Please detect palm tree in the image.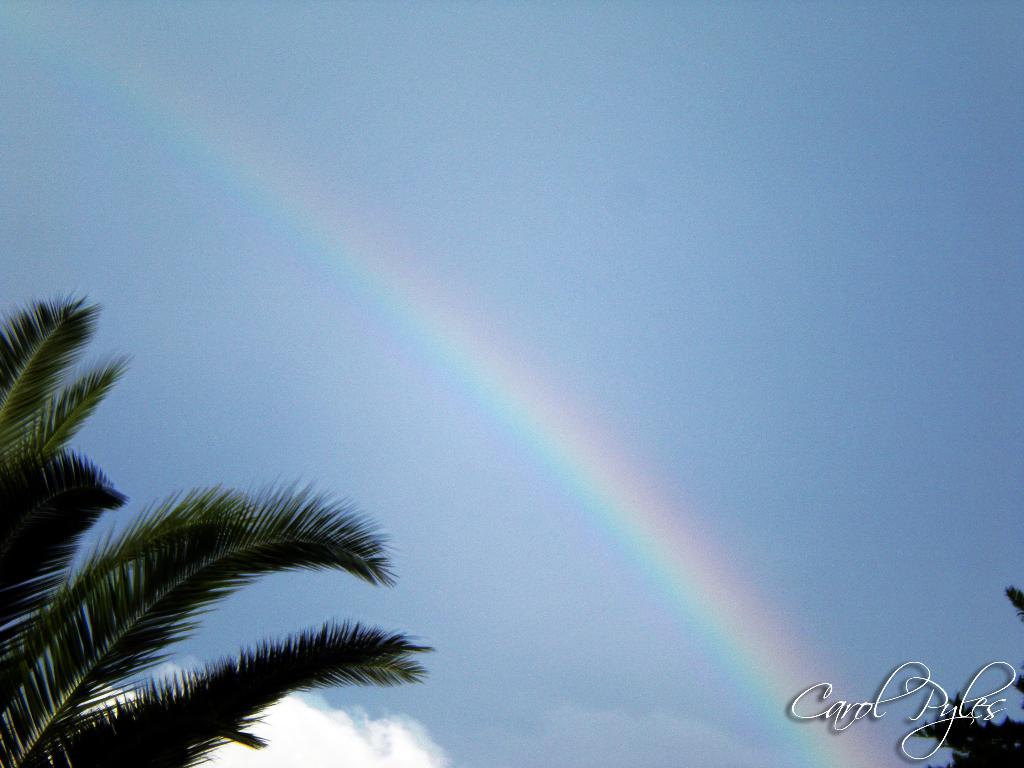
940:696:1023:760.
